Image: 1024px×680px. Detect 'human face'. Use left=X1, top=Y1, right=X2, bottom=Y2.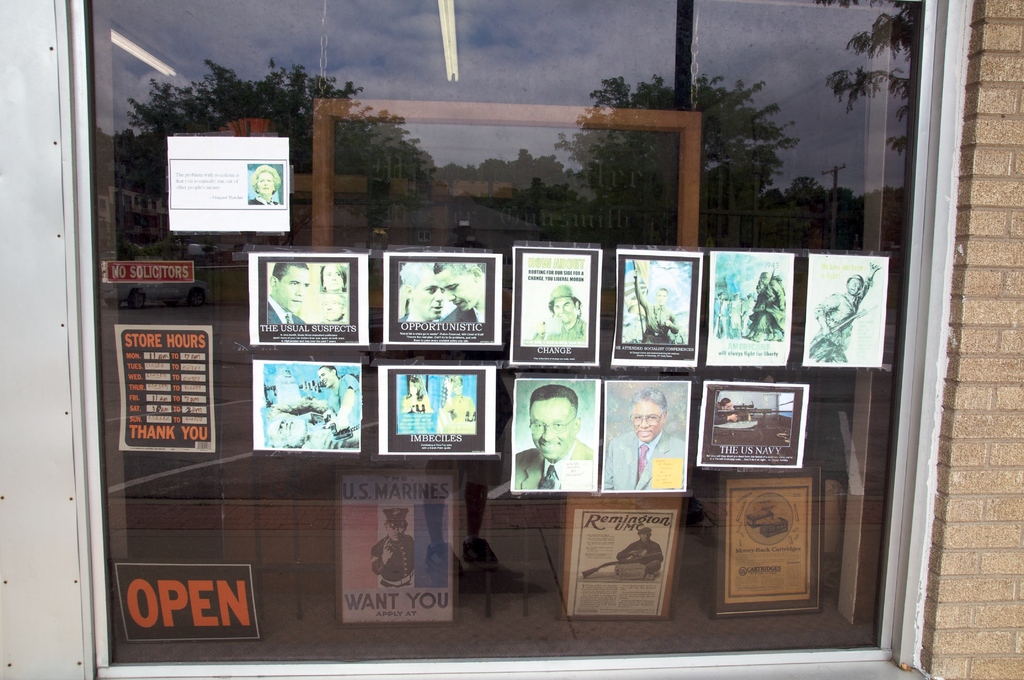
left=257, top=172, right=268, bottom=190.
